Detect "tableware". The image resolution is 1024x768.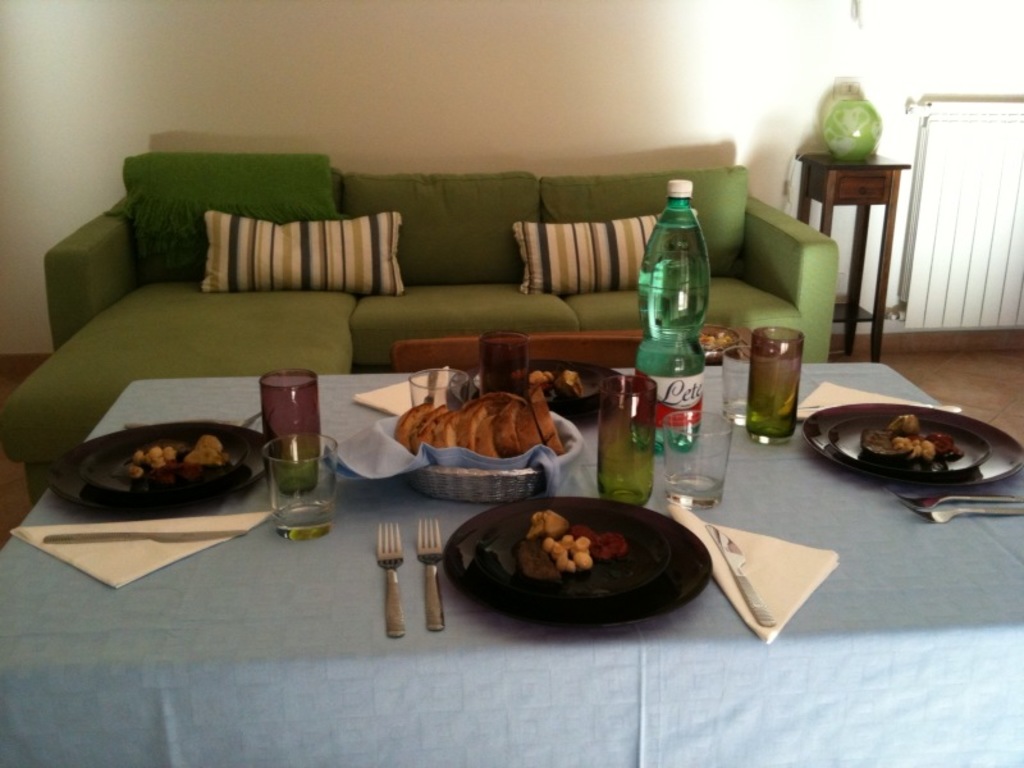
<bbox>748, 324, 806, 444</bbox>.
